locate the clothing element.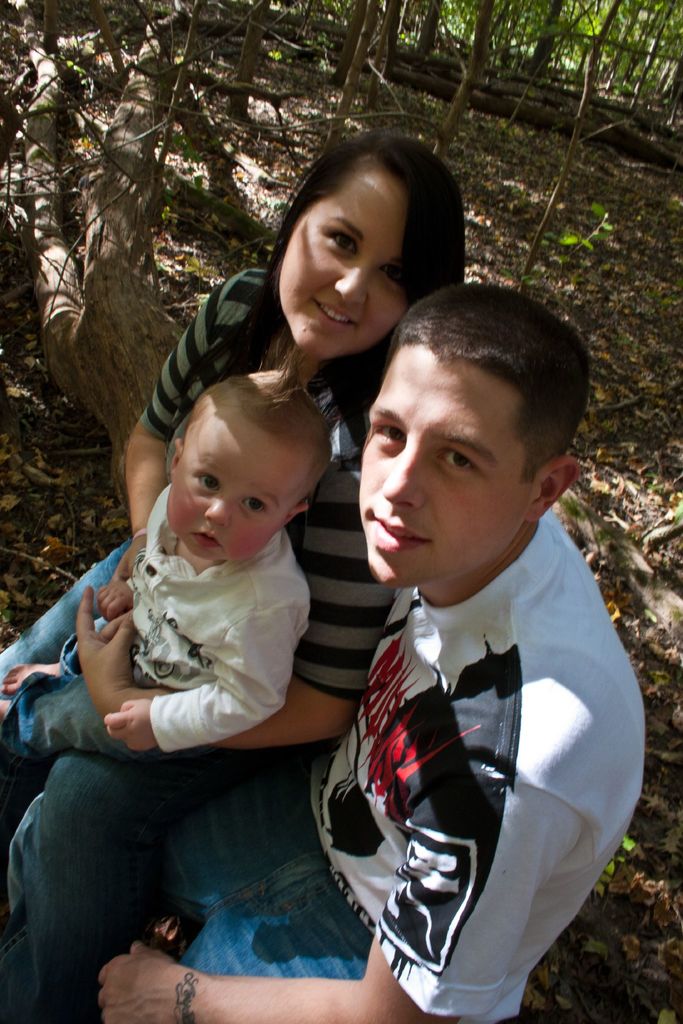
Element bbox: 0/516/646/1023.
